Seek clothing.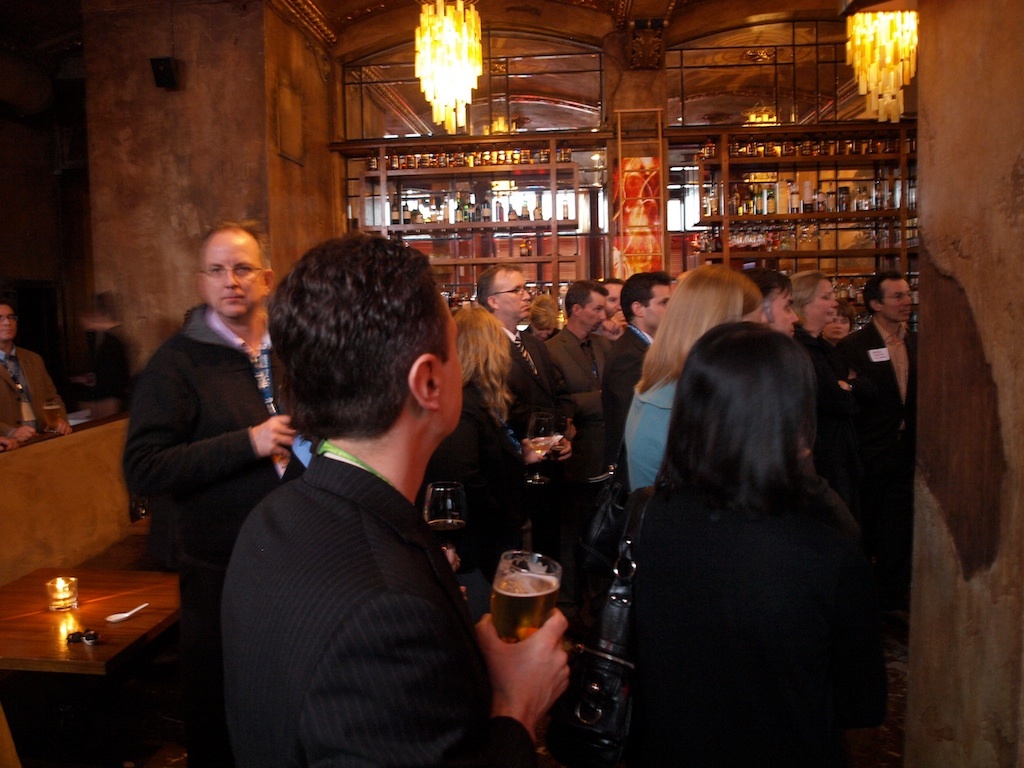
(x1=0, y1=339, x2=67, y2=435).
